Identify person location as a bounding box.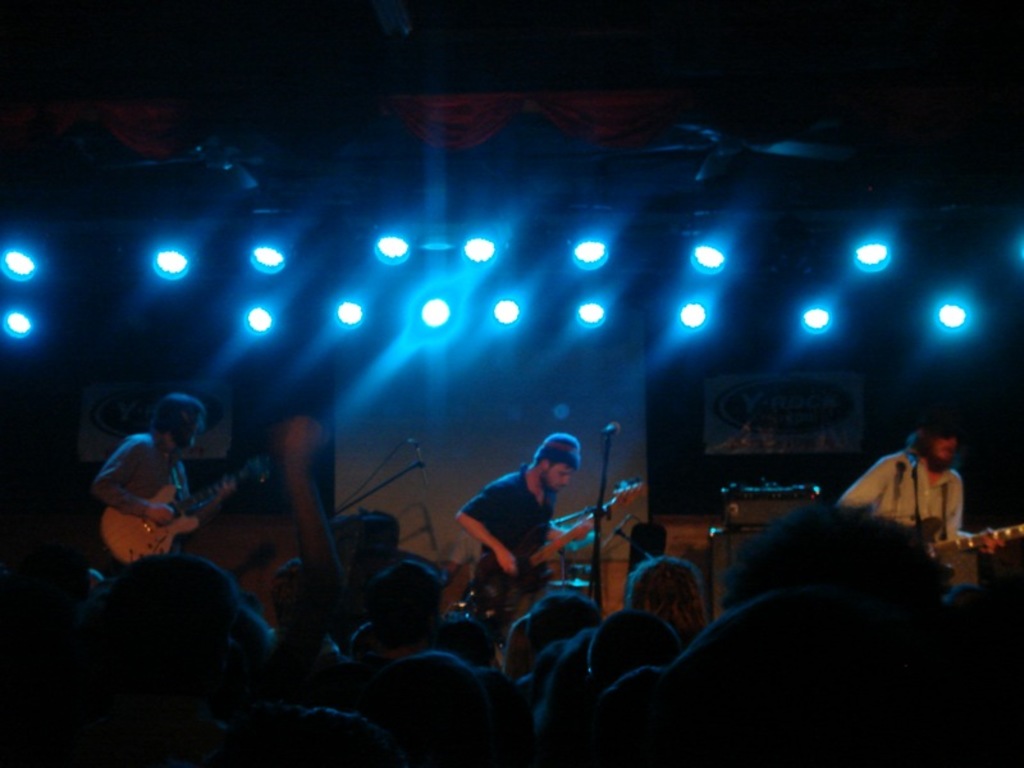
region(462, 433, 584, 616).
